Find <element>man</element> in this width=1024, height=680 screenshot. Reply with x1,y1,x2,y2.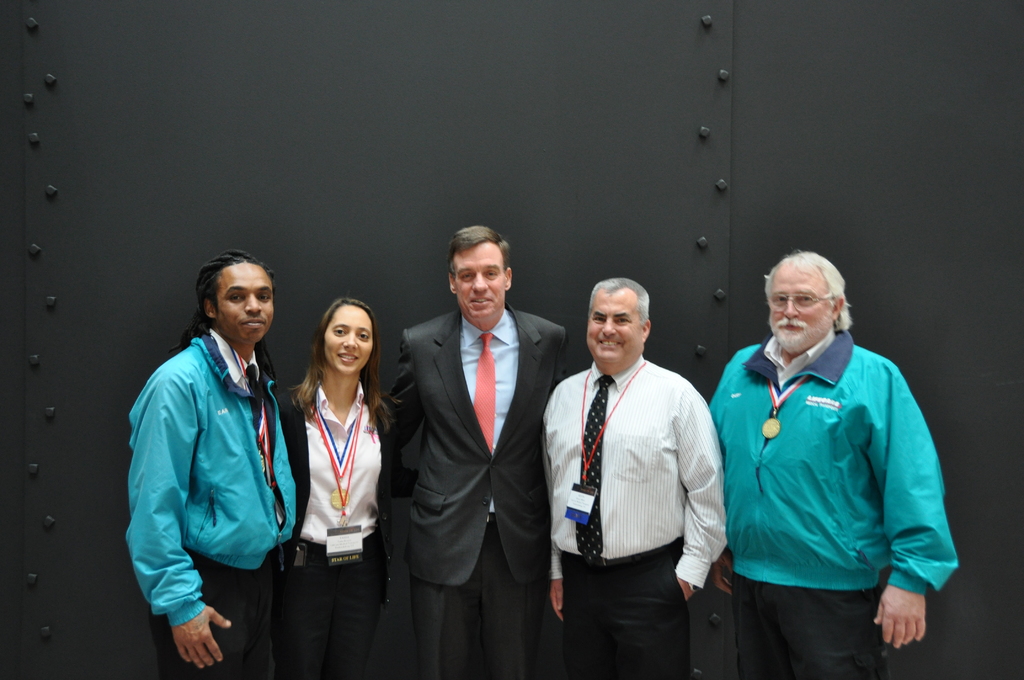
376,220,571,679.
